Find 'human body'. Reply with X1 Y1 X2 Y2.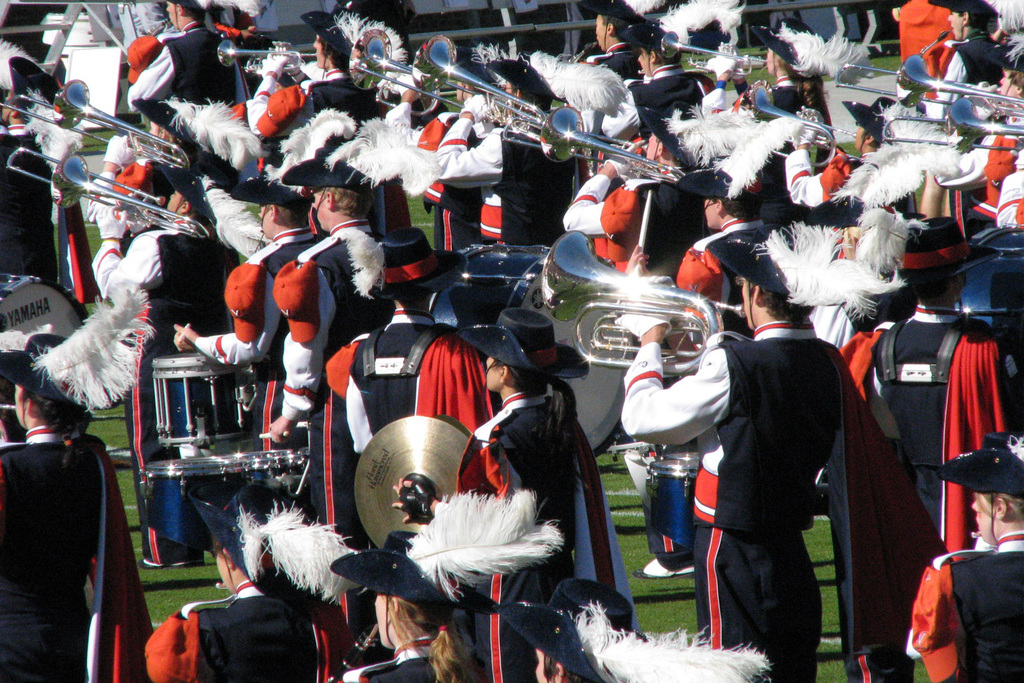
959 40 1019 107.
